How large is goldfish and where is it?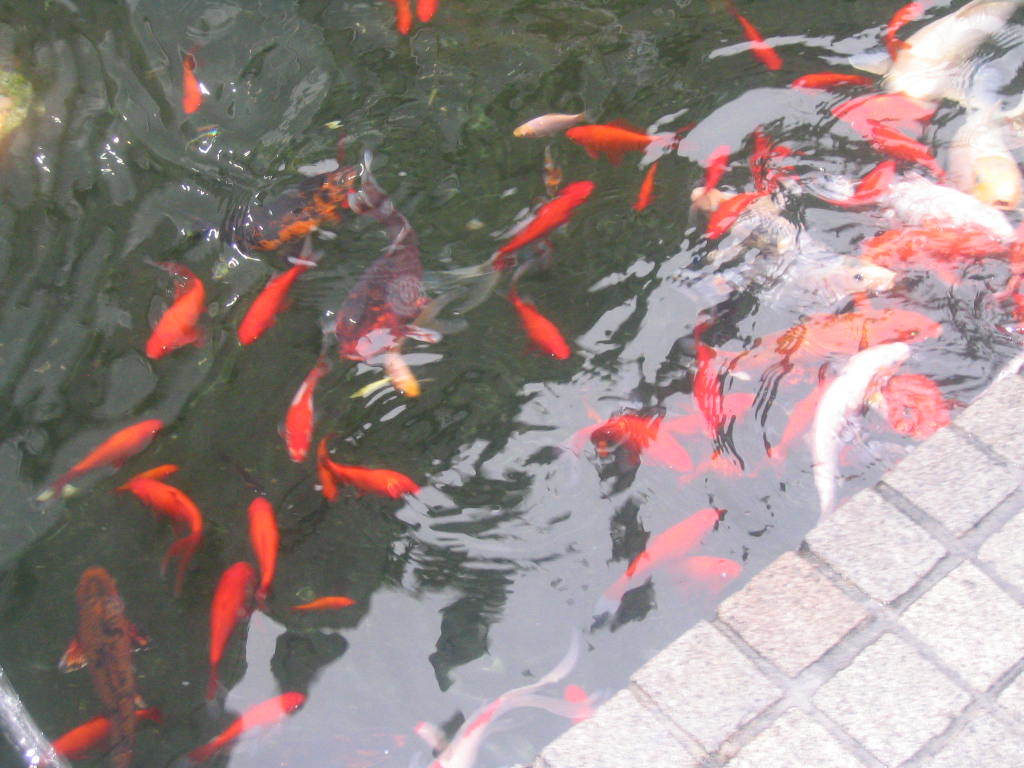
Bounding box: box(511, 283, 573, 356).
